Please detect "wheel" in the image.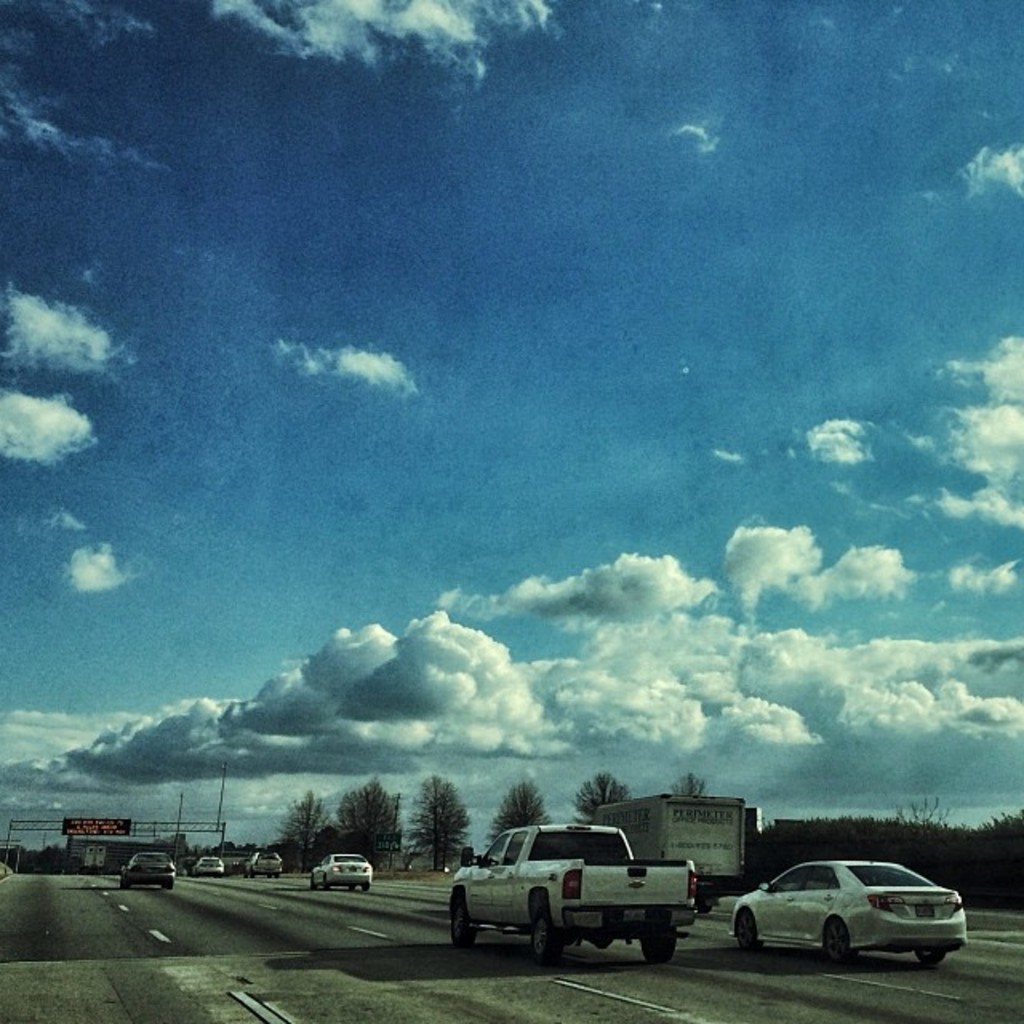
x1=821, y1=922, x2=859, y2=966.
